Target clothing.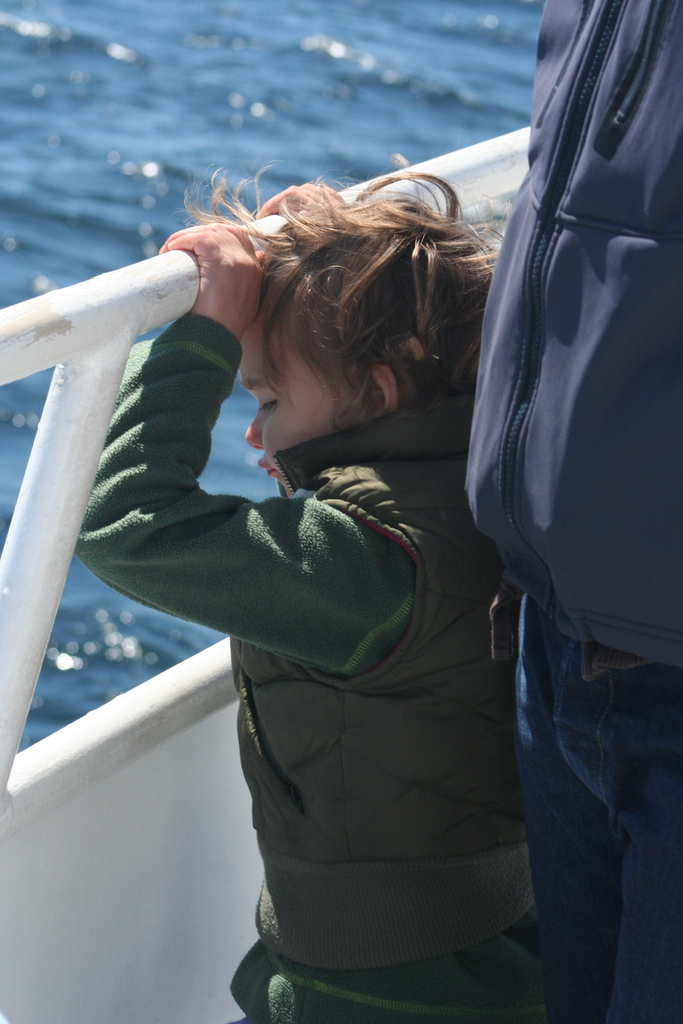
Target region: (x1=67, y1=304, x2=550, y2=1023).
